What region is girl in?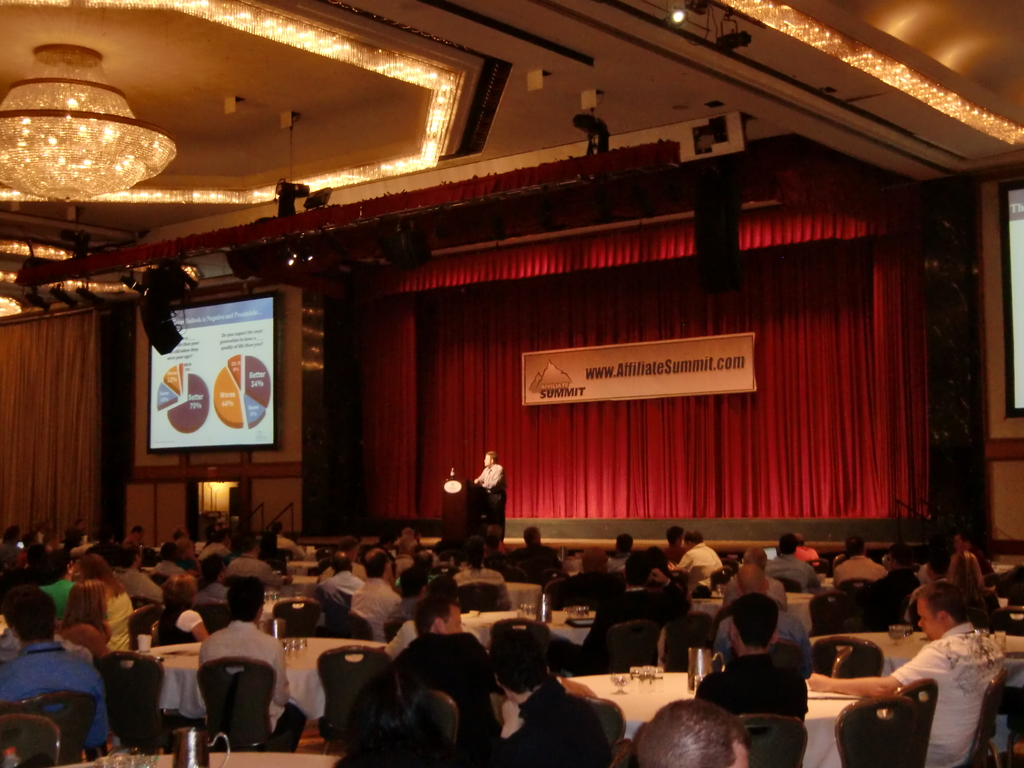
(left=70, top=556, right=132, bottom=651).
